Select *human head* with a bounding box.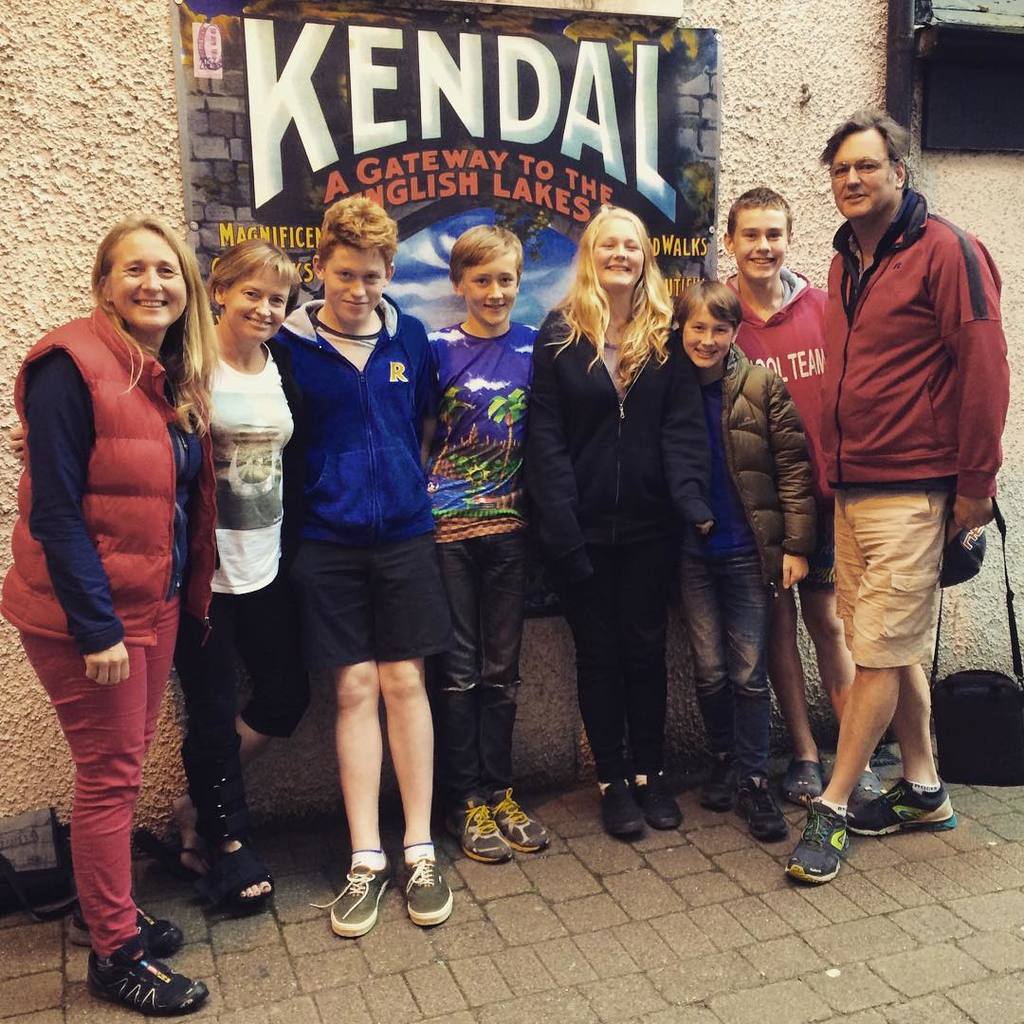
[x1=210, y1=236, x2=308, y2=340].
